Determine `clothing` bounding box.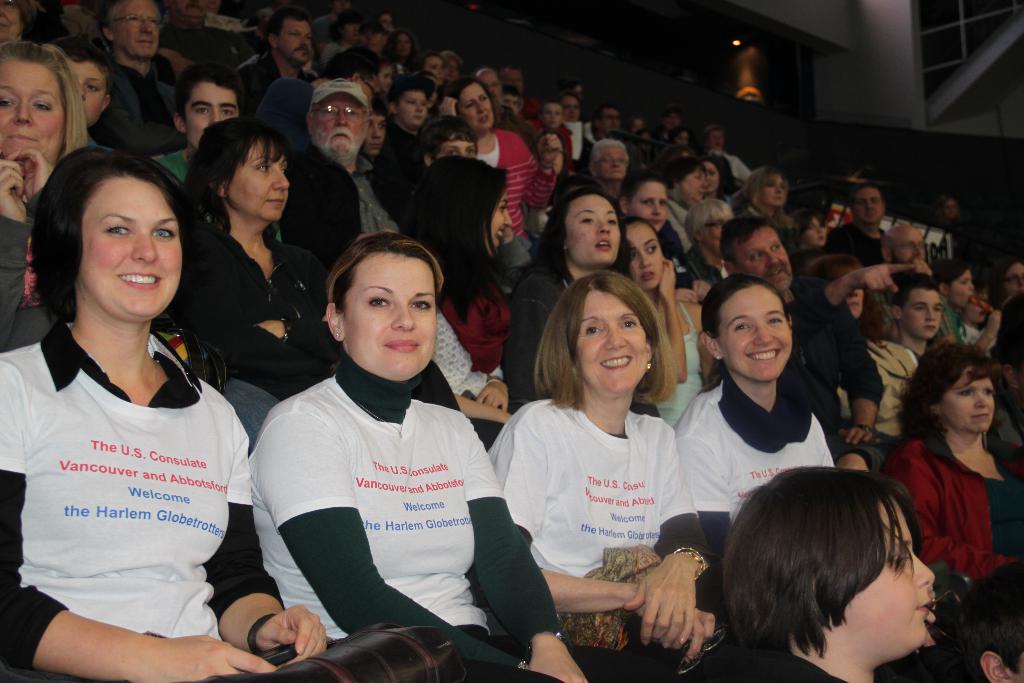
Determined: detection(252, 381, 552, 682).
